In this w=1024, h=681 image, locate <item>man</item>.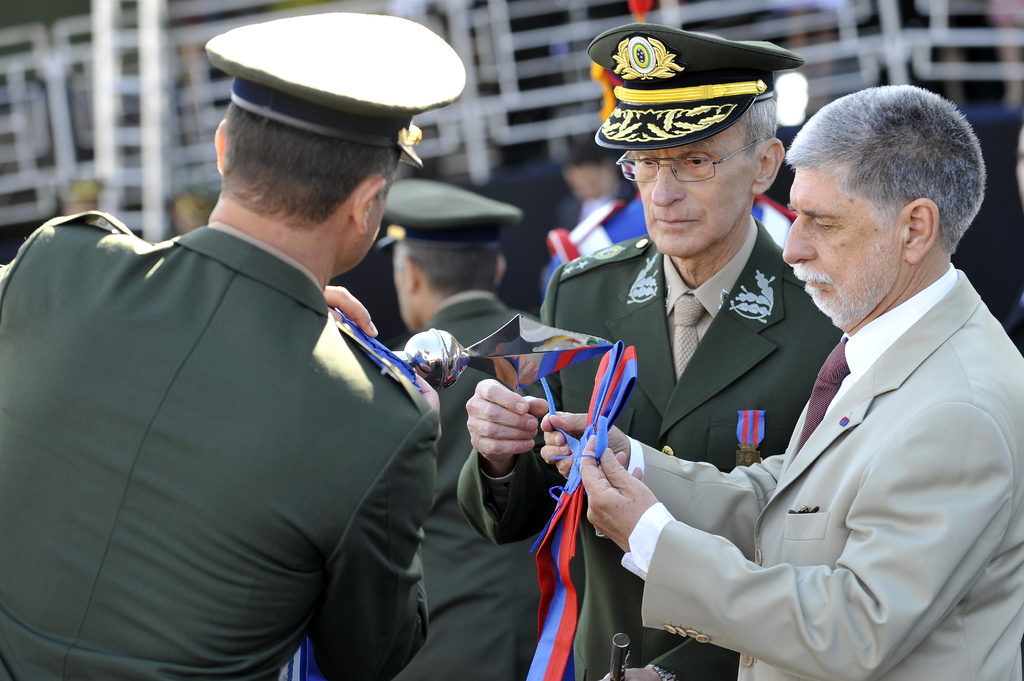
Bounding box: l=455, t=23, r=845, b=680.
